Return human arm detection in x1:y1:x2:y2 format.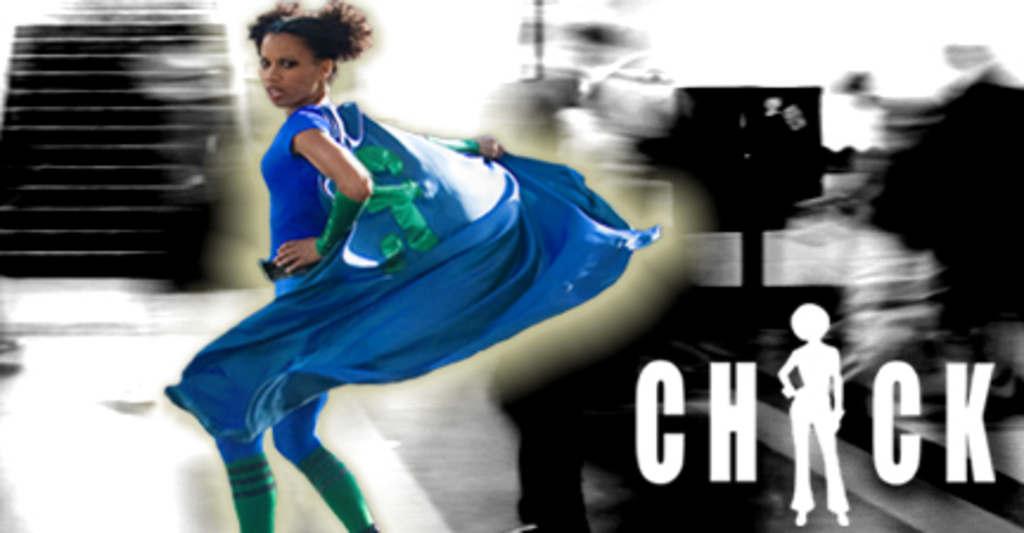
446:135:507:154.
